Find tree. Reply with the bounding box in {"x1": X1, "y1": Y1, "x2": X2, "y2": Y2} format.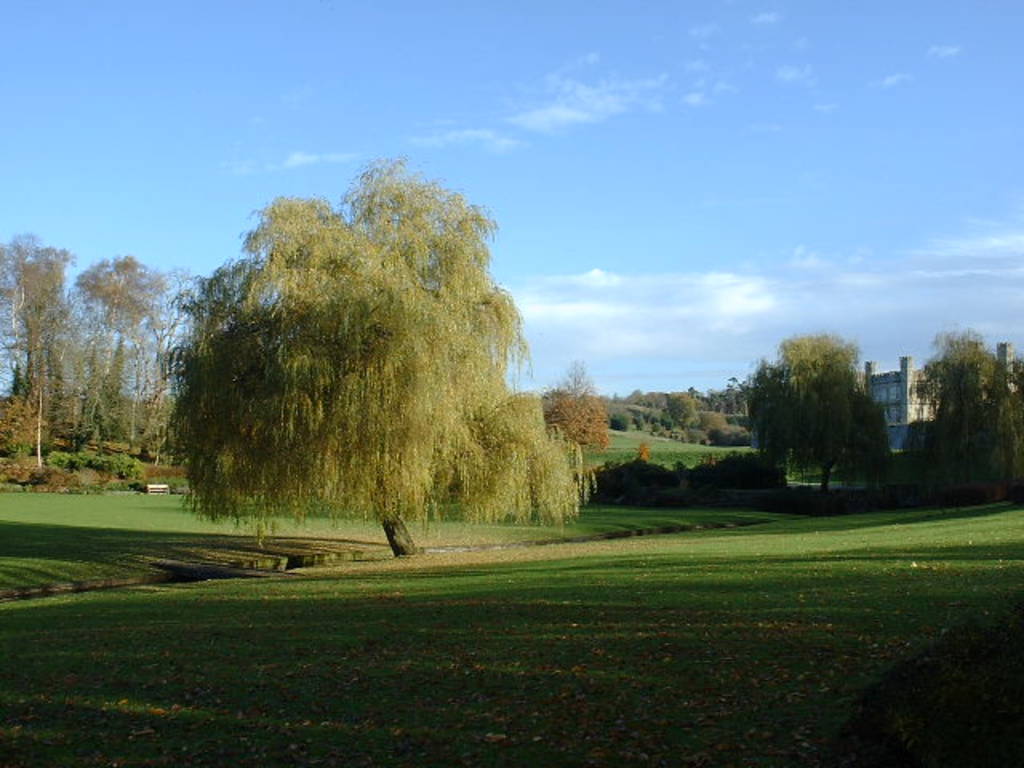
{"x1": 165, "y1": 162, "x2": 554, "y2": 542}.
